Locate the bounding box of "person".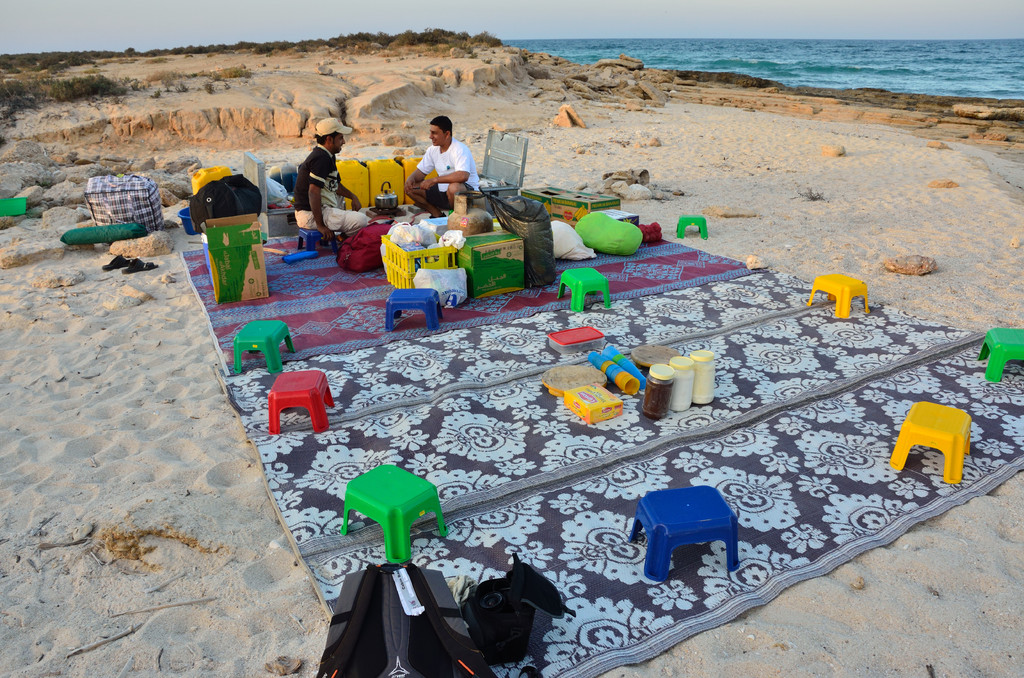
Bounding box: BBox(289, 113, 376, 247).
